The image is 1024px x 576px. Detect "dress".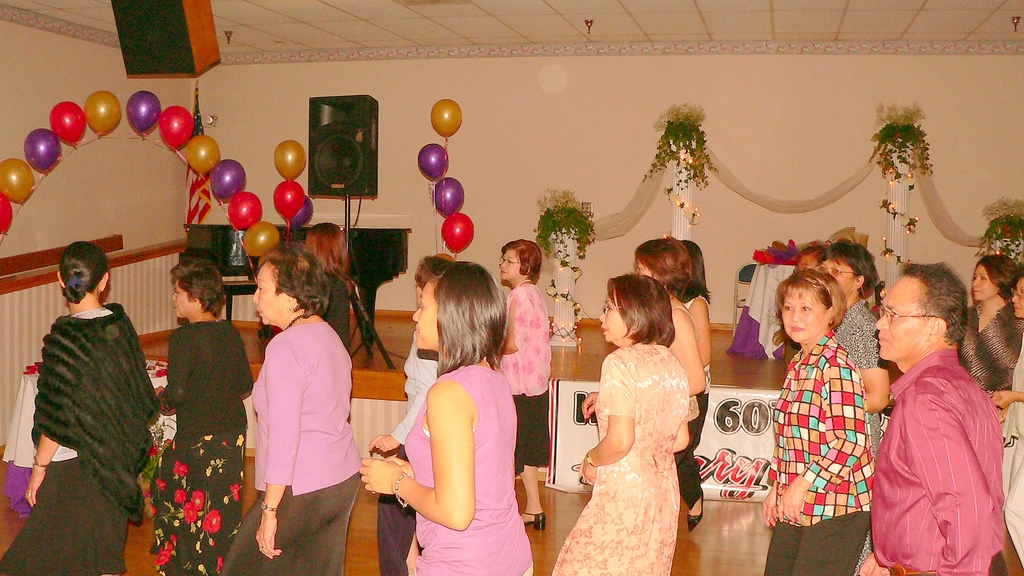
Detection: <region>551, 341, 687, 575</region>.
